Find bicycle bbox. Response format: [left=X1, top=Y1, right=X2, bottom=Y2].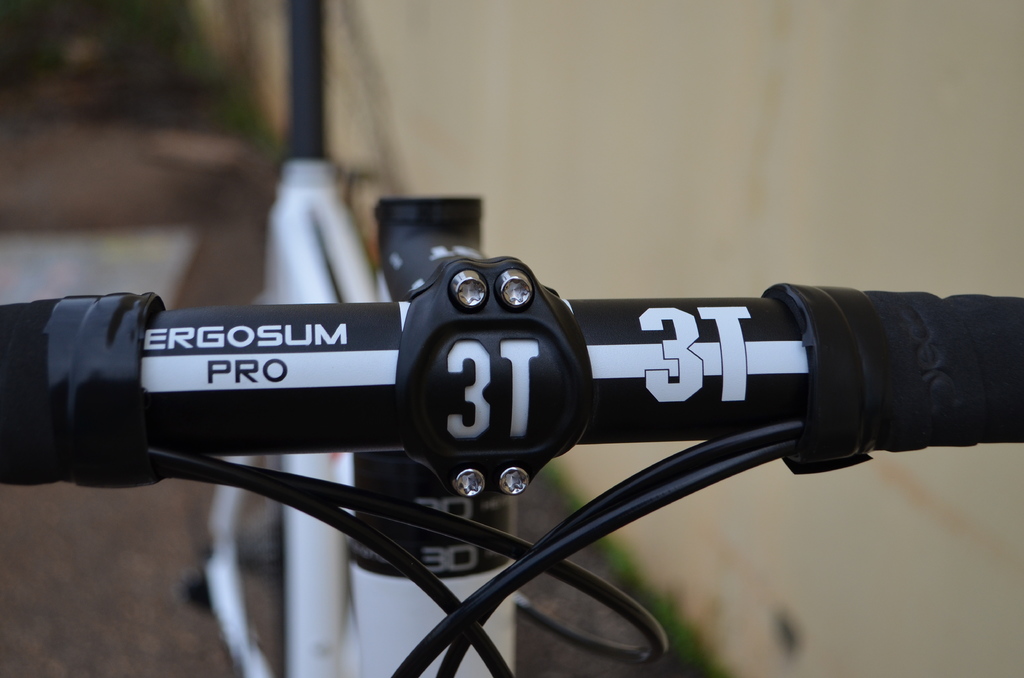
[left=0, top=0, right=1023, bottom=677].
